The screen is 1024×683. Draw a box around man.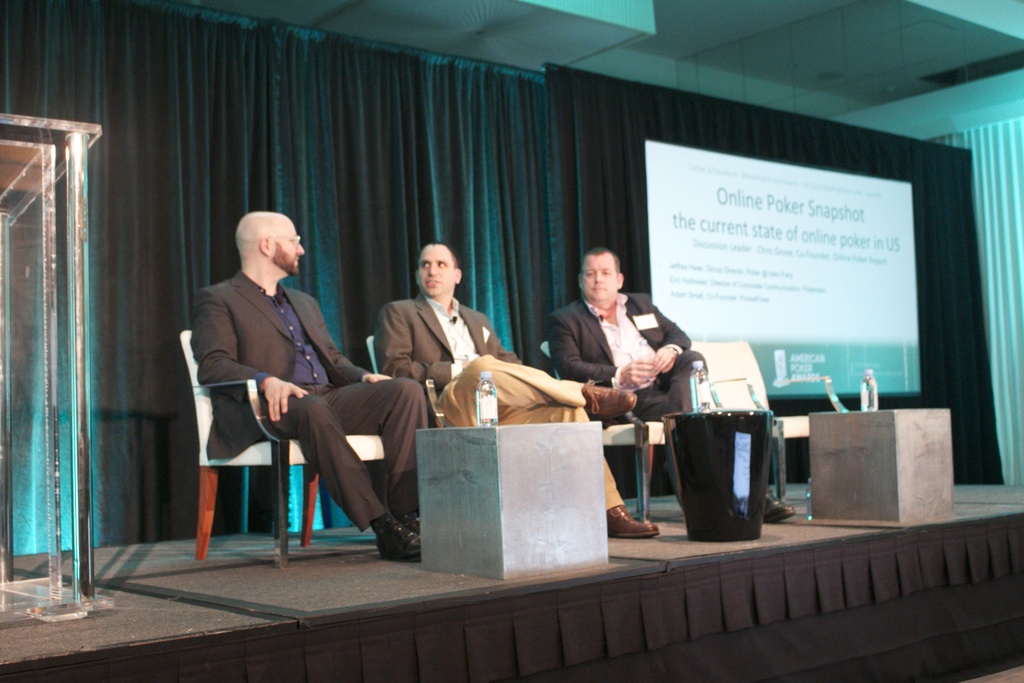
Rect(547, 247, 792, 522).
